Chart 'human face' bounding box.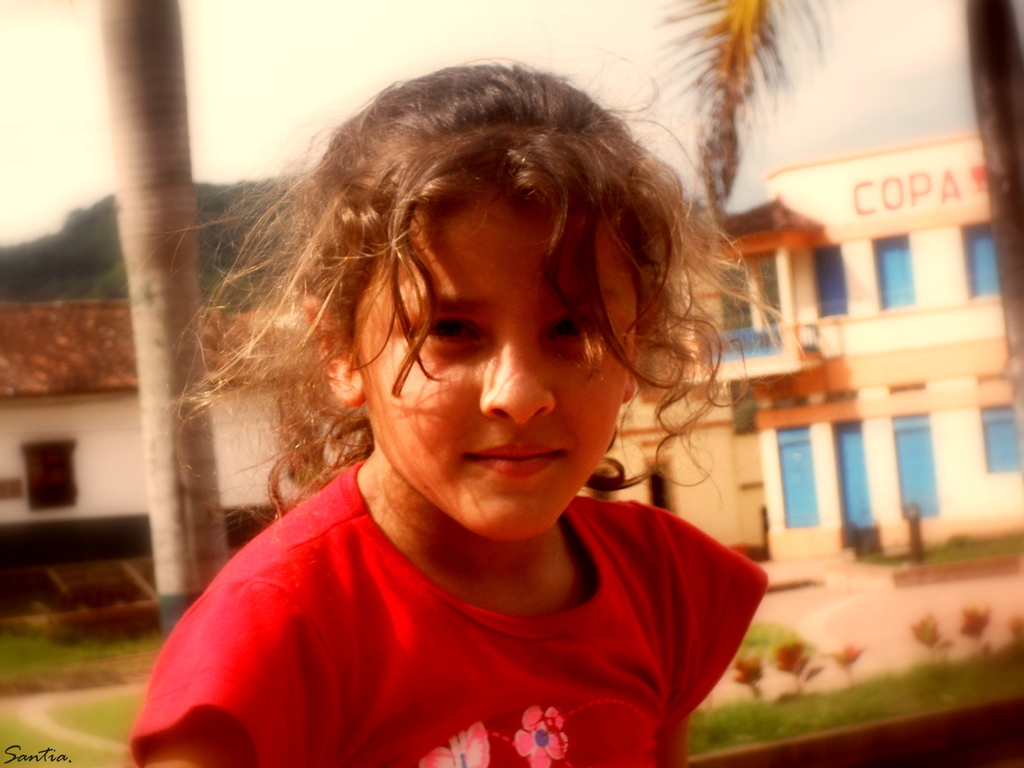
Charted: bbox(355, 200, 639, 541).
